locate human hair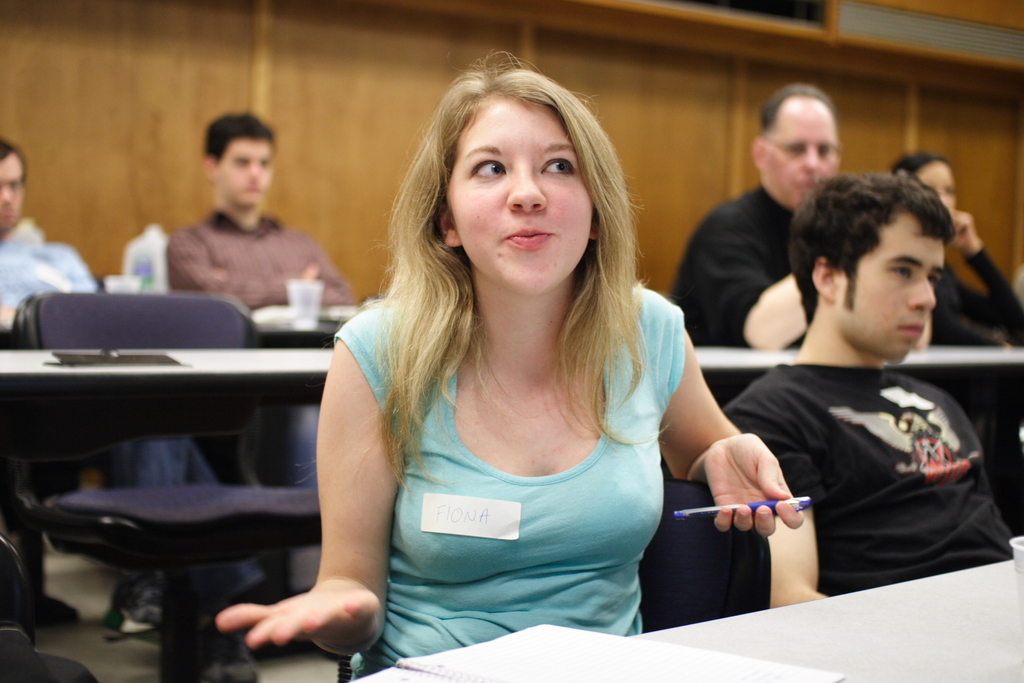
<box>763,79,834,135</box>
